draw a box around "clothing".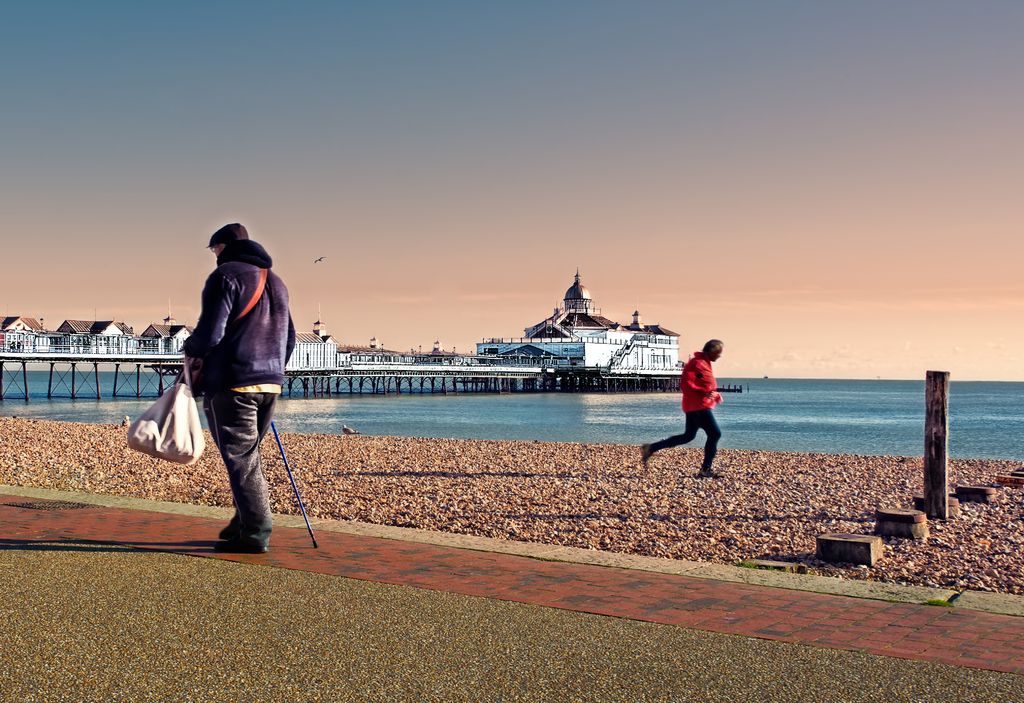
bbox(204, 378, 282, 543).
